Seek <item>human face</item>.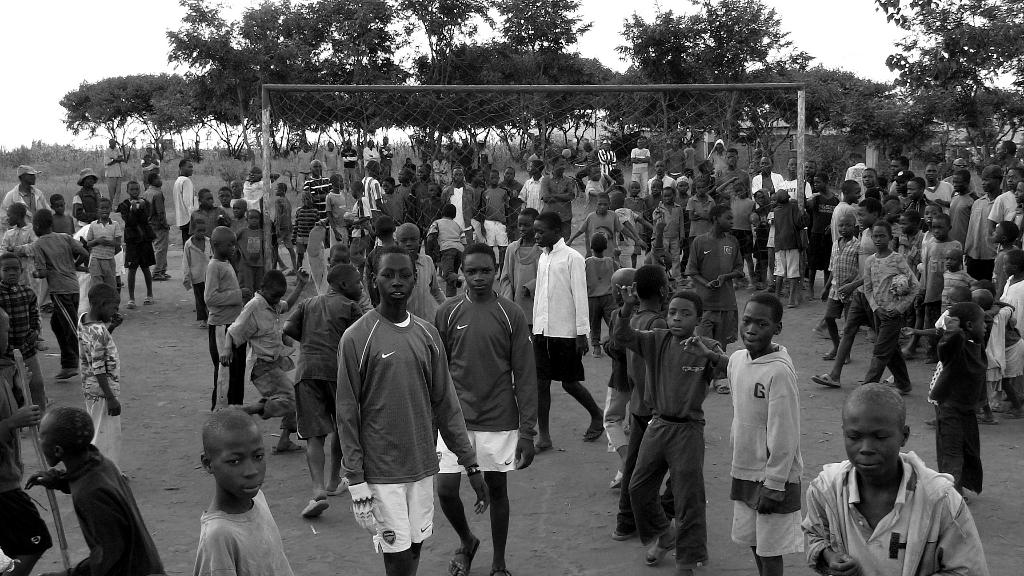
<bbox>38, 425, 56, 465</bbox>.
